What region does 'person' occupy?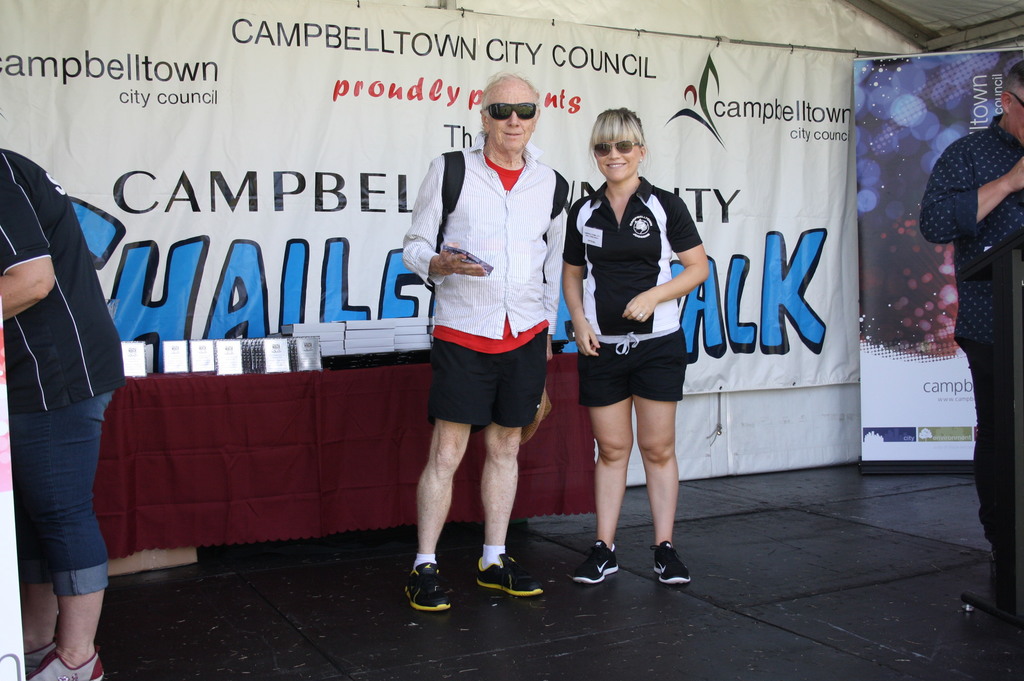
920, 58, 1023, 620.
